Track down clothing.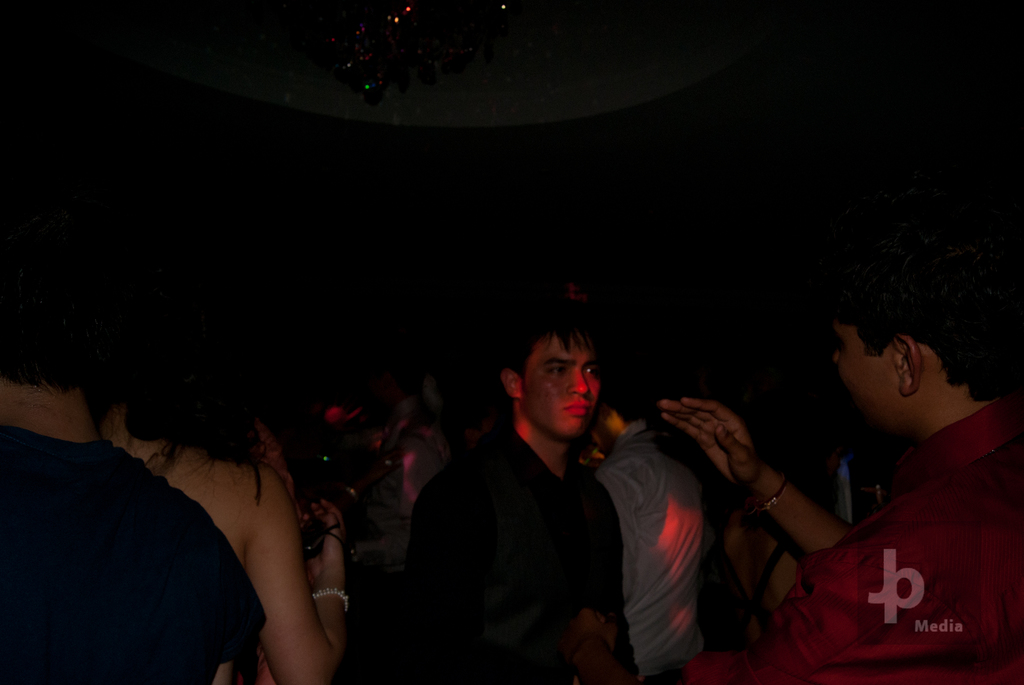
Tracked to (0, 439, 273, 684).
